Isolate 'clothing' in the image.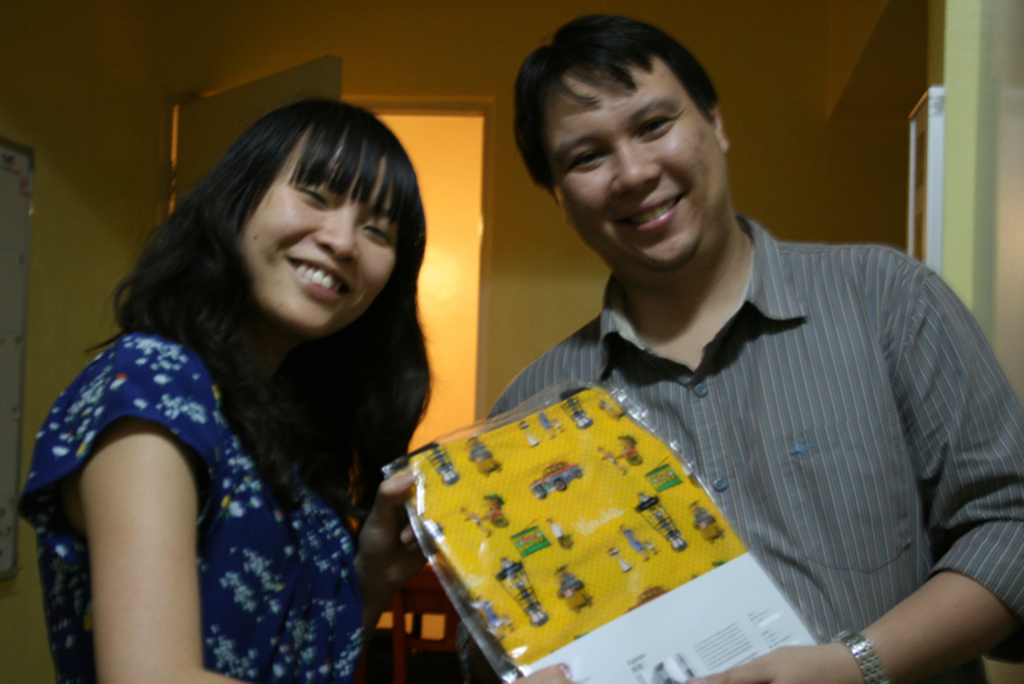
Isolated region: 468, 210, 1023, 683.
